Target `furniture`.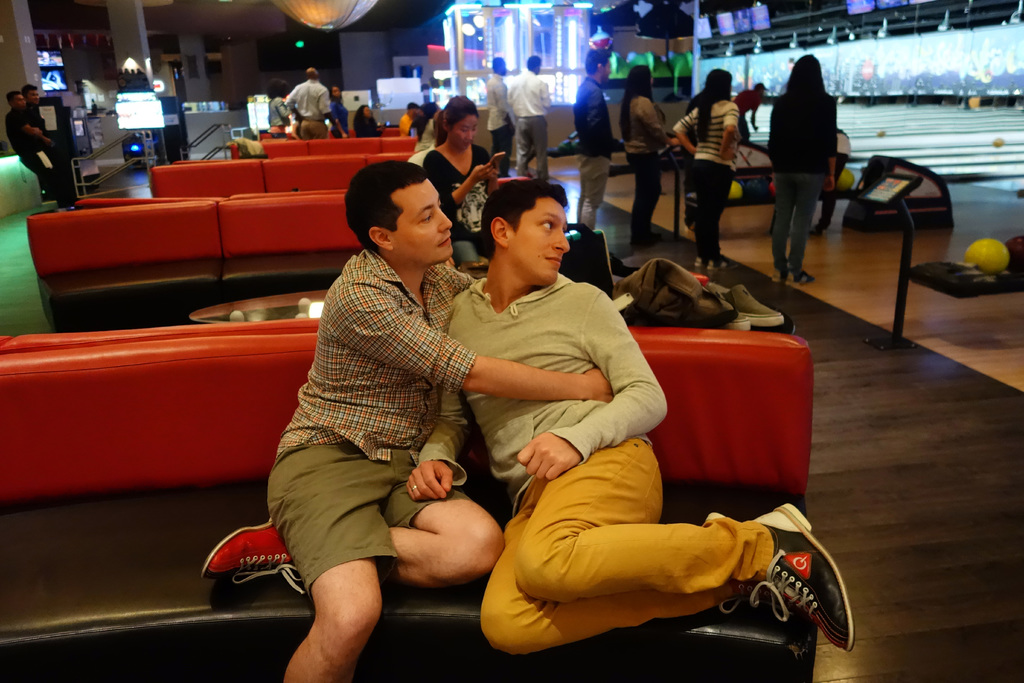
Target region: bbox=[846, 155, 959, 231].
